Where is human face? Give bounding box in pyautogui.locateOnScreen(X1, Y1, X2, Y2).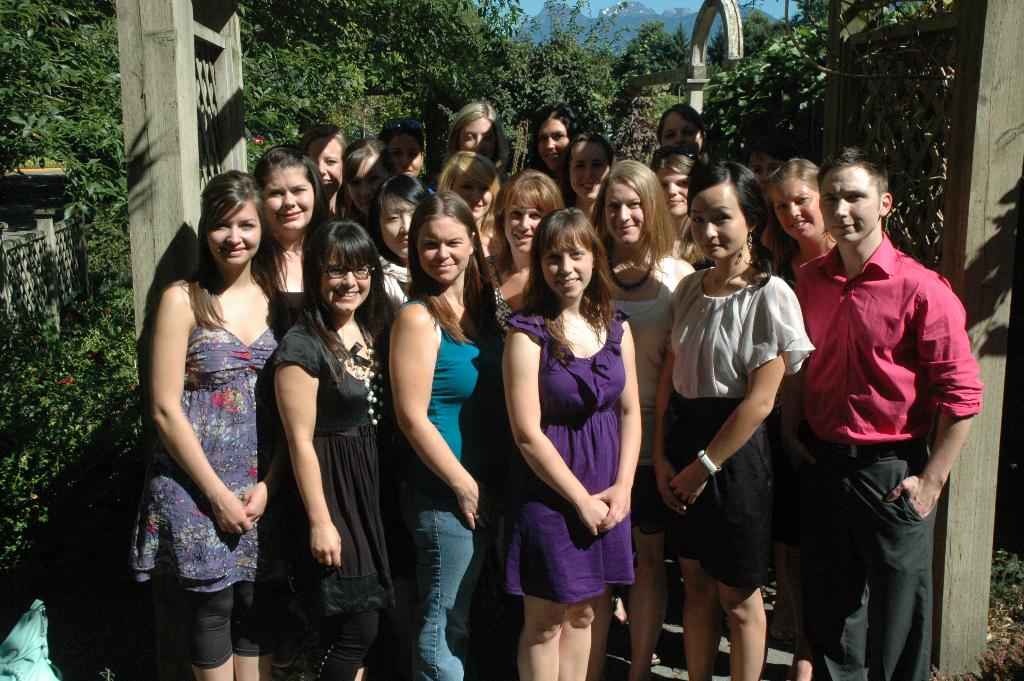
pyautogui.locateOnScreen(689, 179, 755, 266).
